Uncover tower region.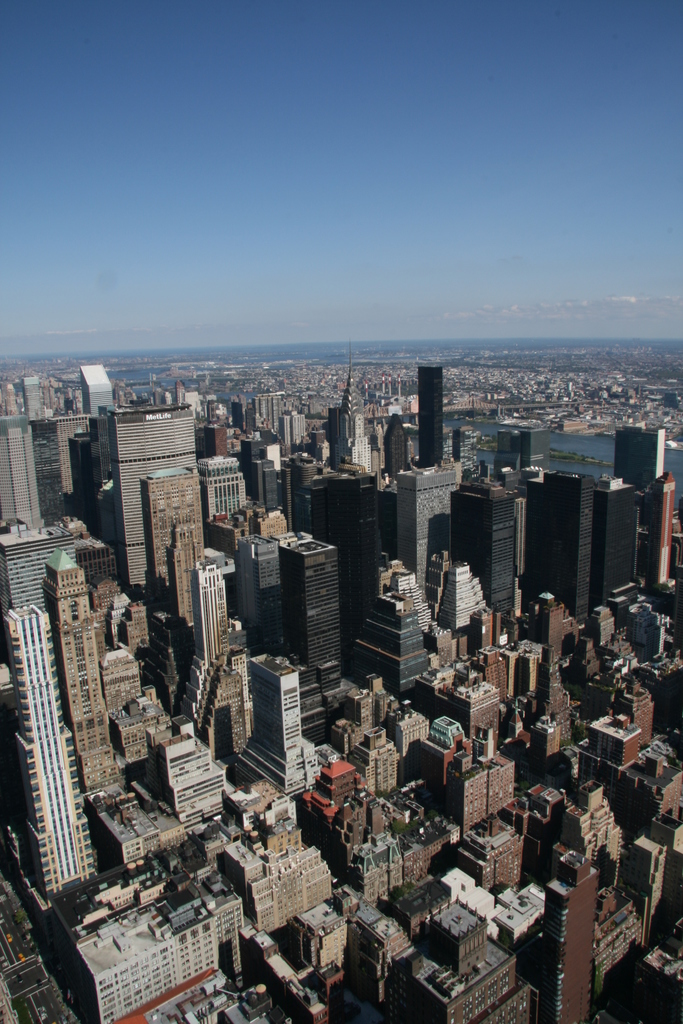
Uncovered: (413, 360, 451, 474).
